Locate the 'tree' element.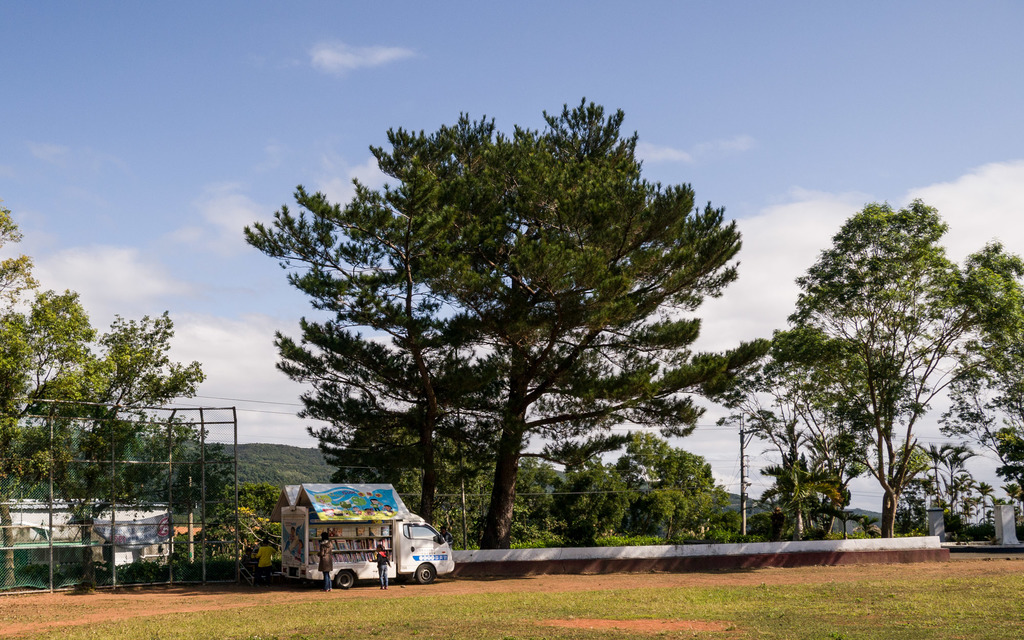
Element bbox: x1=0, y1=204, x2=123, y2=500.
